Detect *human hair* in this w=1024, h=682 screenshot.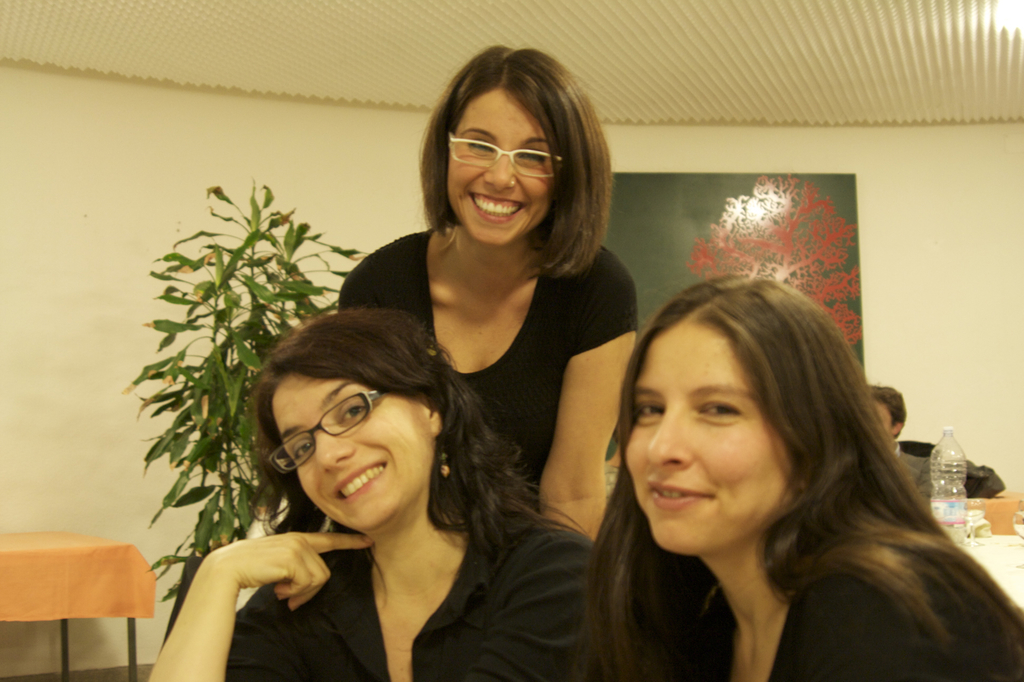
Detection: <bbox>246, 313, 580, 597</bbox>.
